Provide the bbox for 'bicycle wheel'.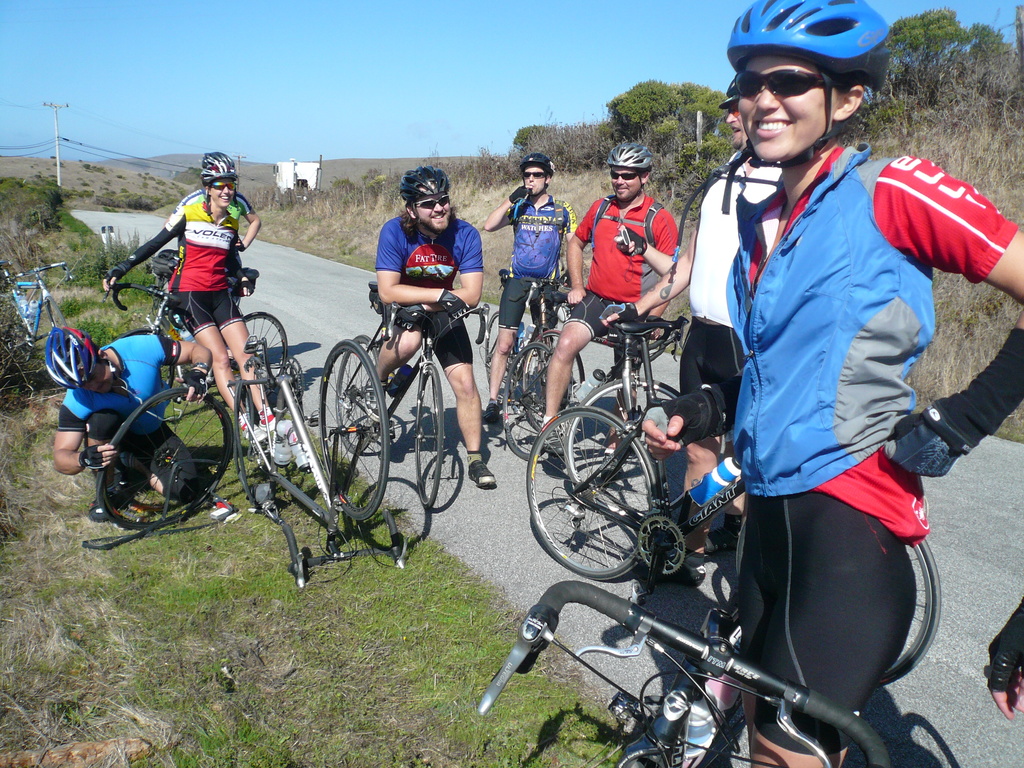
x1=482 y1=306 x2=494 y2=379.
